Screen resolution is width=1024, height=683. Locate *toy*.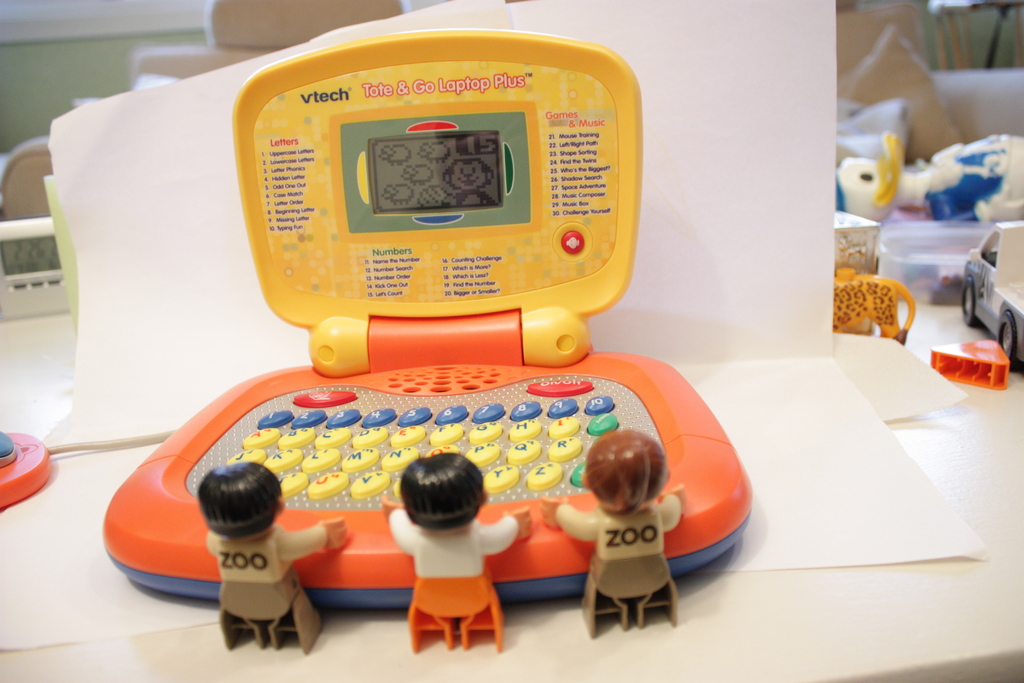
(x1=195, y1=458, x2=346, y2=647).
